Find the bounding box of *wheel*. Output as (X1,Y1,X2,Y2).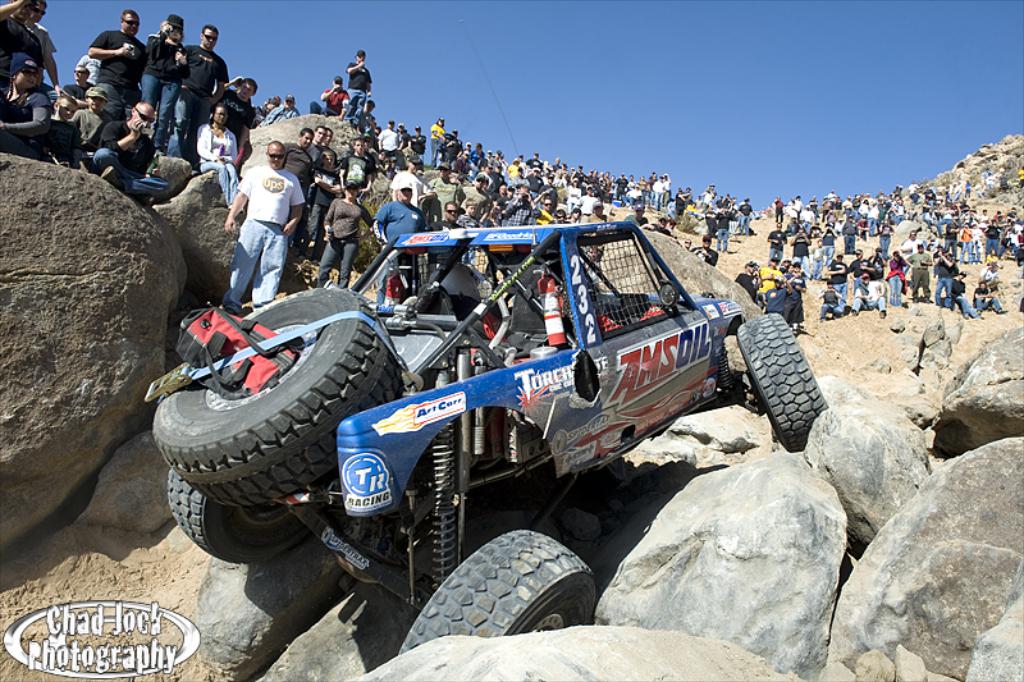
(152,288,388,485).
